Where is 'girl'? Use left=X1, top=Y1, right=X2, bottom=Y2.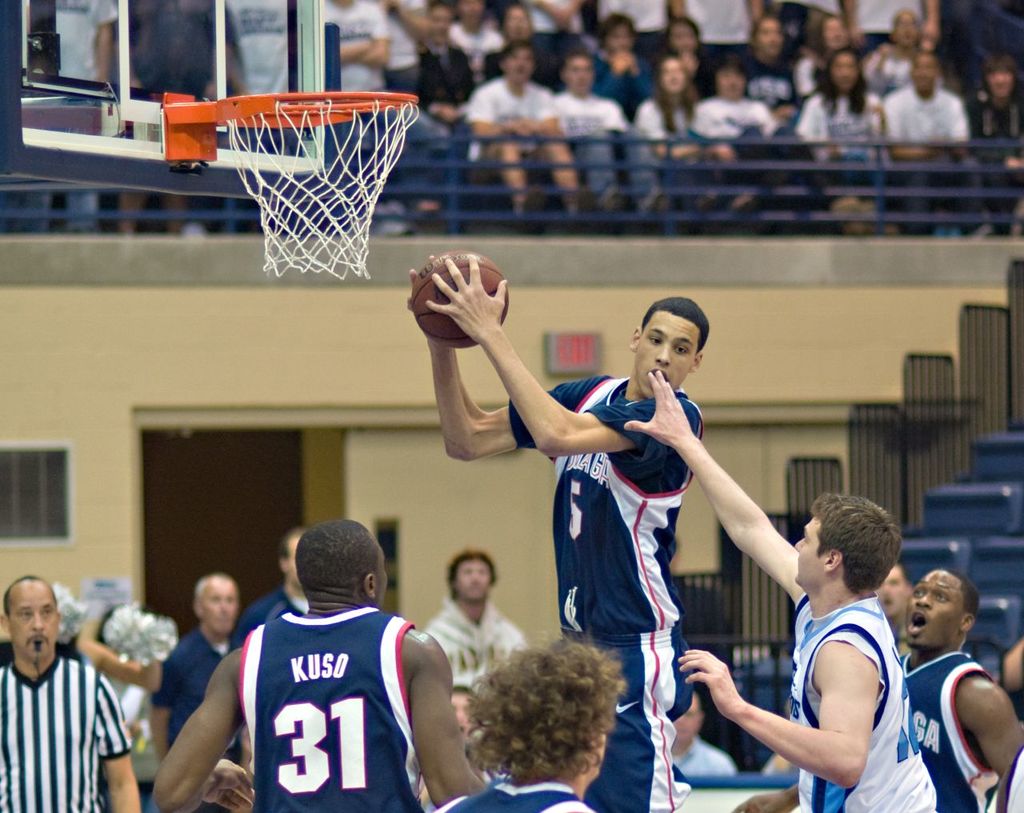
left=789, top=47, right=891, bottom=222.
